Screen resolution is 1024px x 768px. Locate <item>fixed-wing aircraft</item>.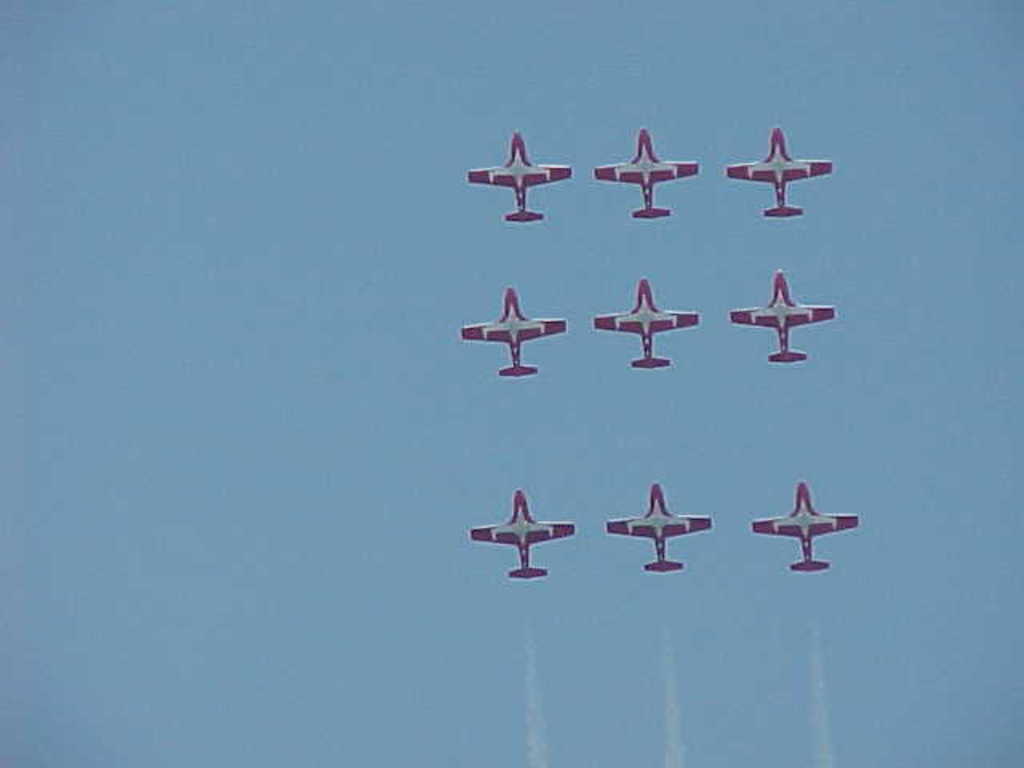
l=595, t=282, r=701, b=366.
